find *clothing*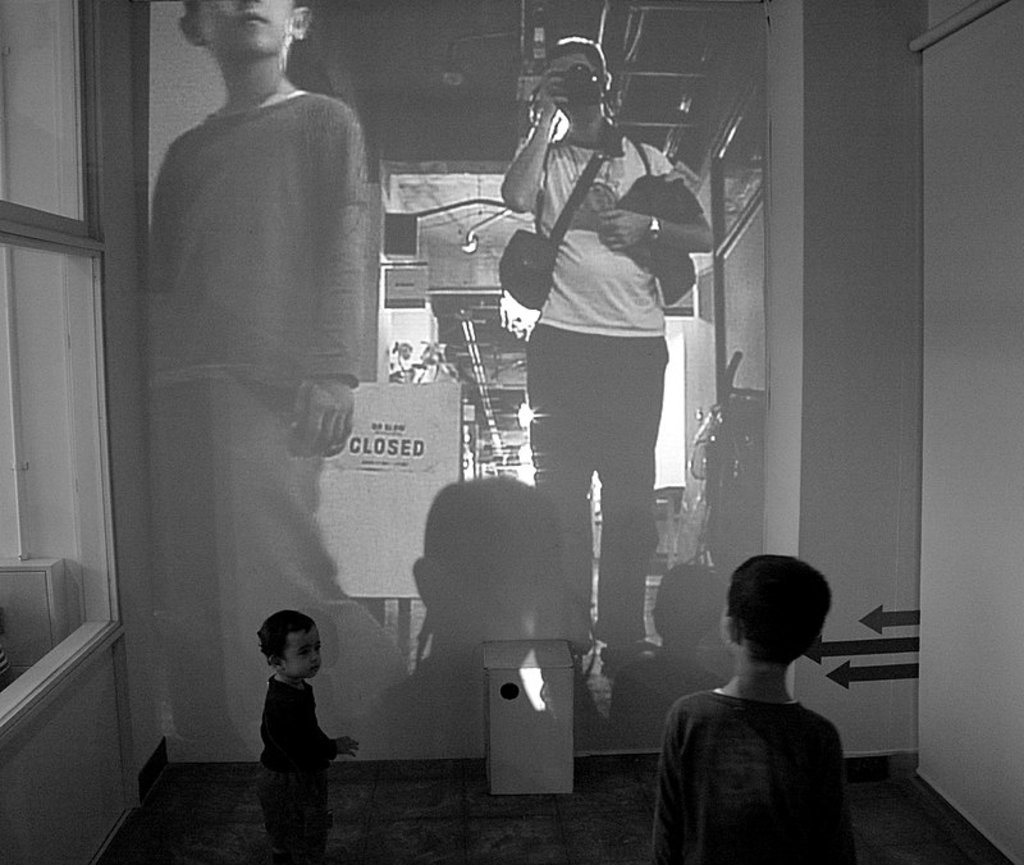
crop(645, 637, 878, 864)
